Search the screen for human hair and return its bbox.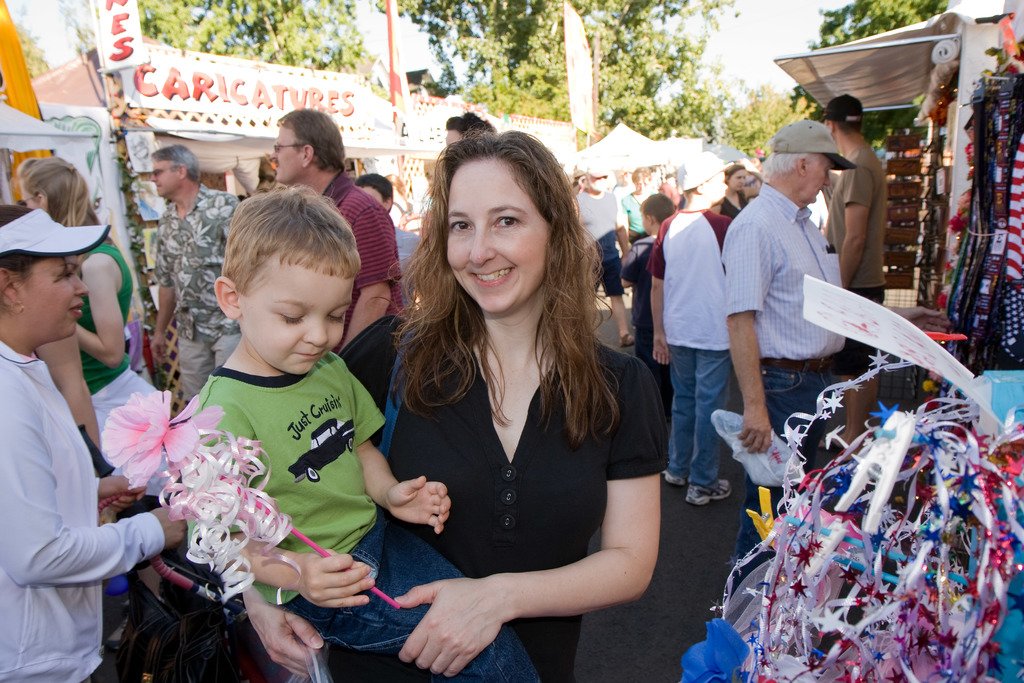
Found: (left=755, top=142, right=820, bottom=183).
